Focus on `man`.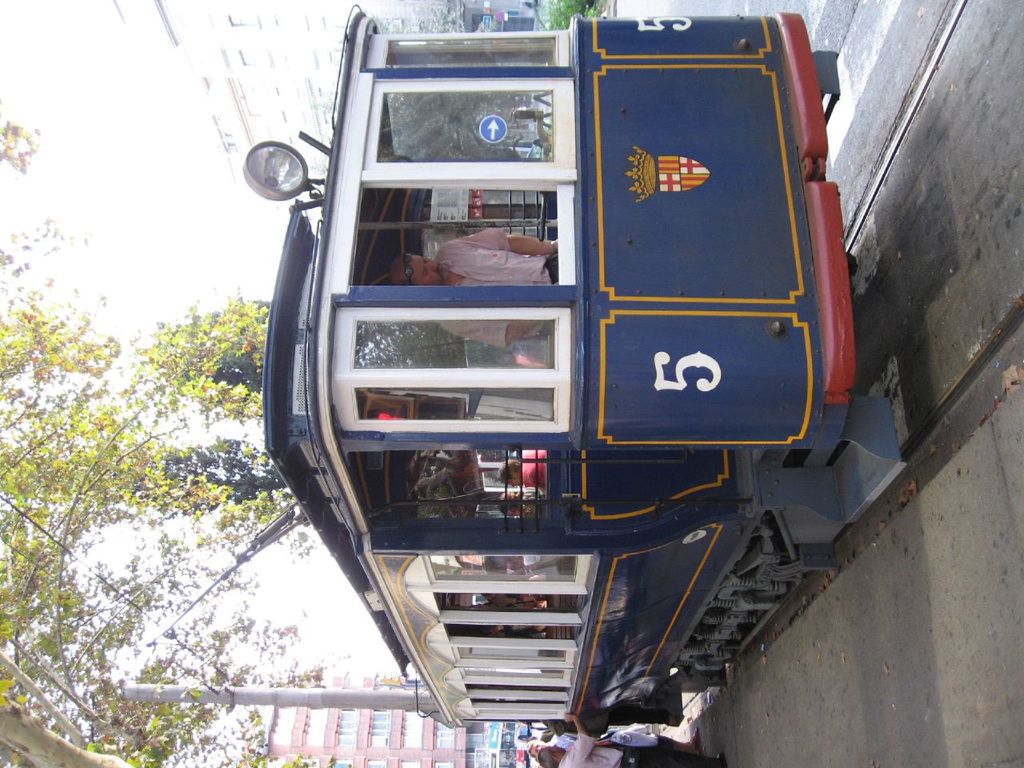
Focused at bbox=[496, 490, 548, 520].
